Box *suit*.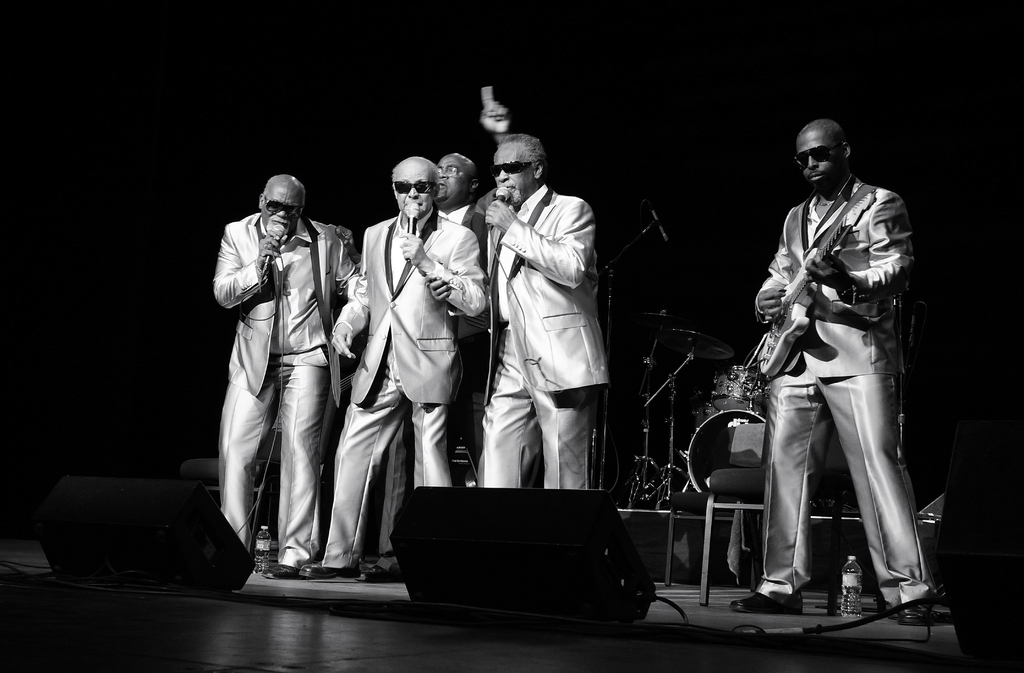
[x1=322, y1=206, x2=490, y2=572].
